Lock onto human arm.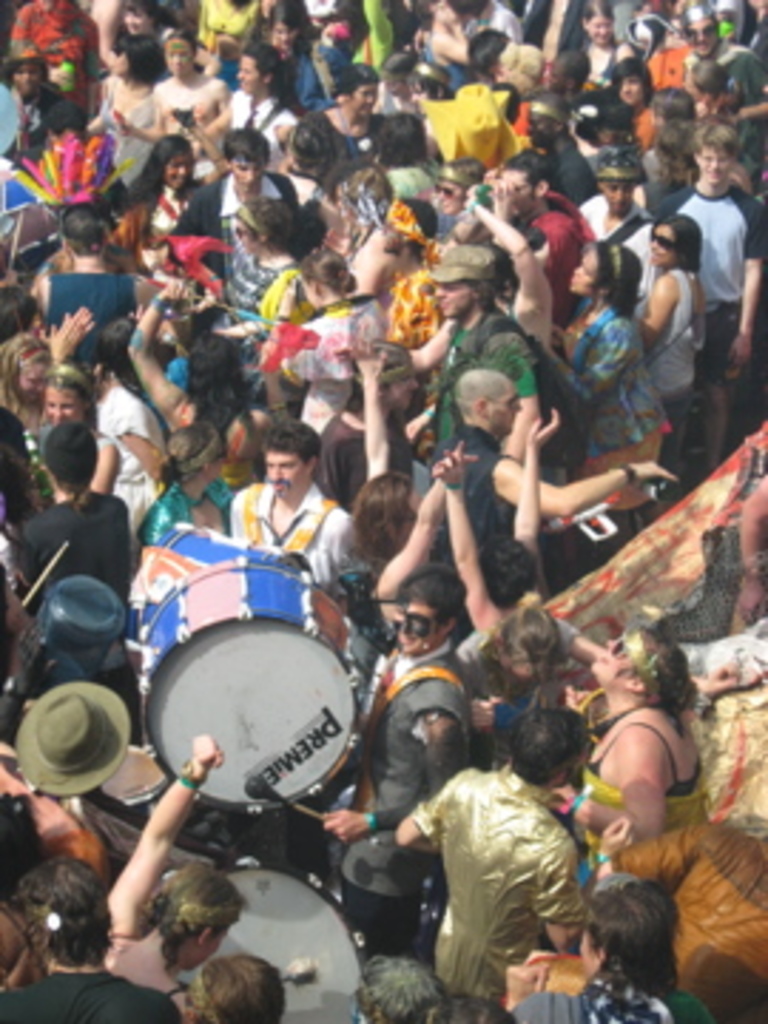
Locked: (x1=449, y1=205, x2=489, y2=242).
